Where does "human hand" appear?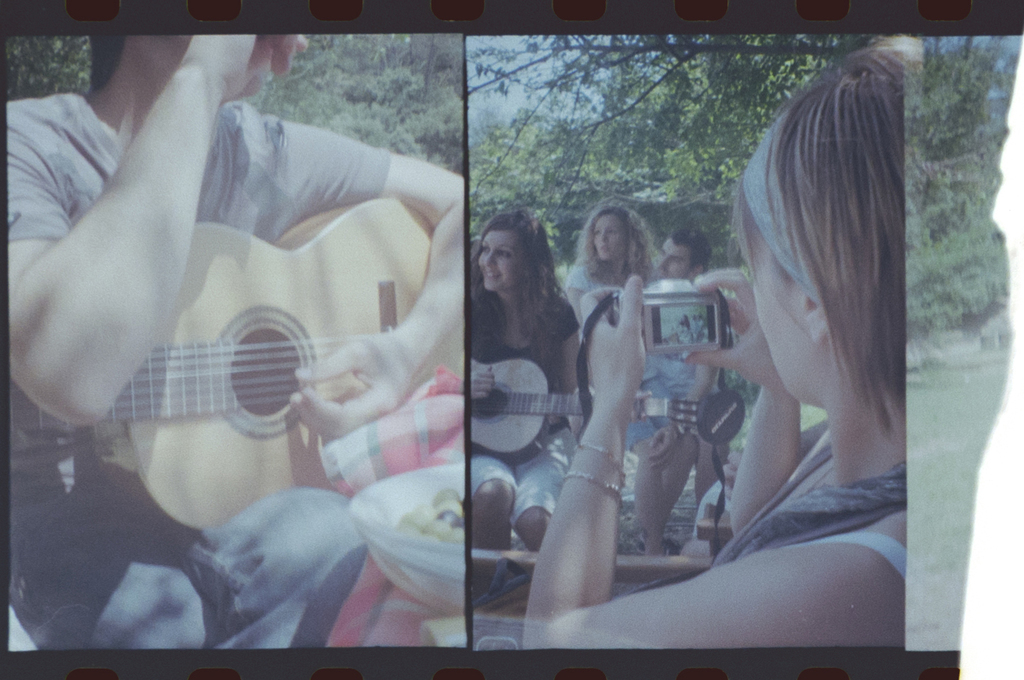
Appears at {"x1": 576, "y1": 271, "x2": 646, "y2": 401}.
